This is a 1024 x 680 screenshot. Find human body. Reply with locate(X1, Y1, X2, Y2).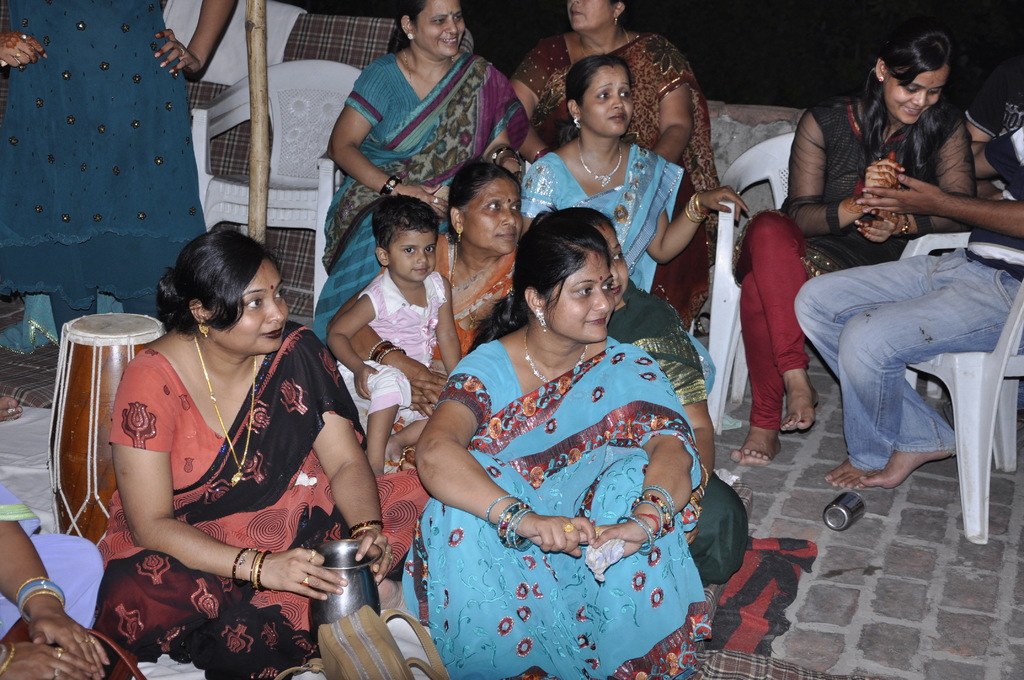
locate(466, 285, 719, 492).
